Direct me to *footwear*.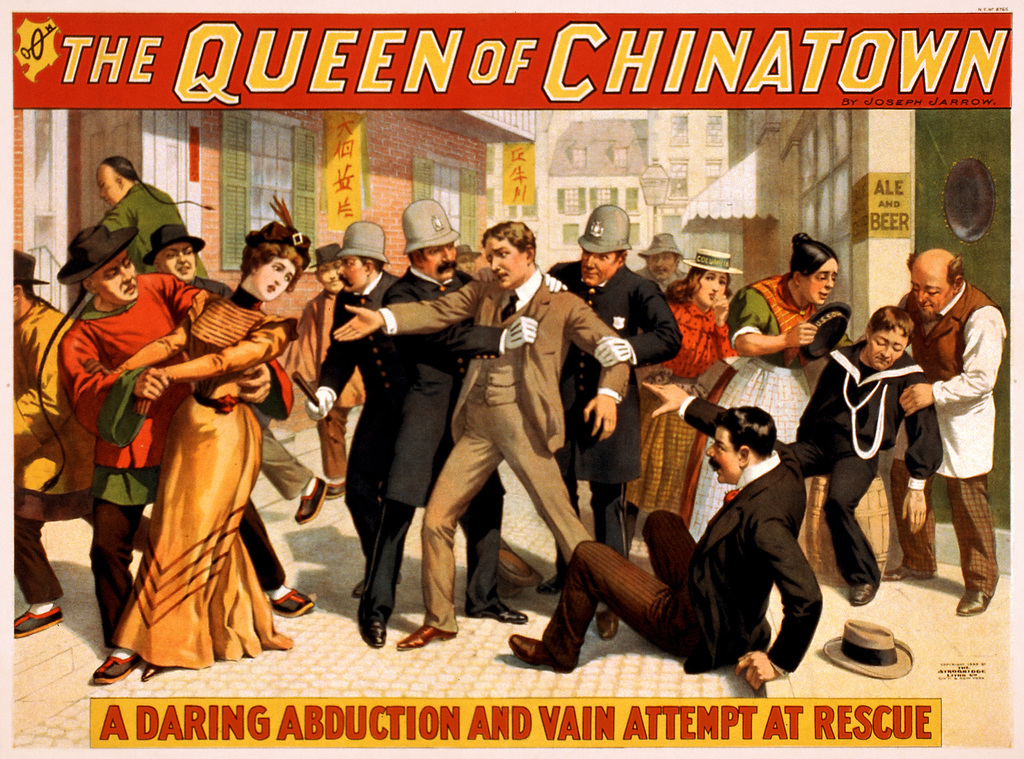
Direction: crop(357, 608, 388, 648).
